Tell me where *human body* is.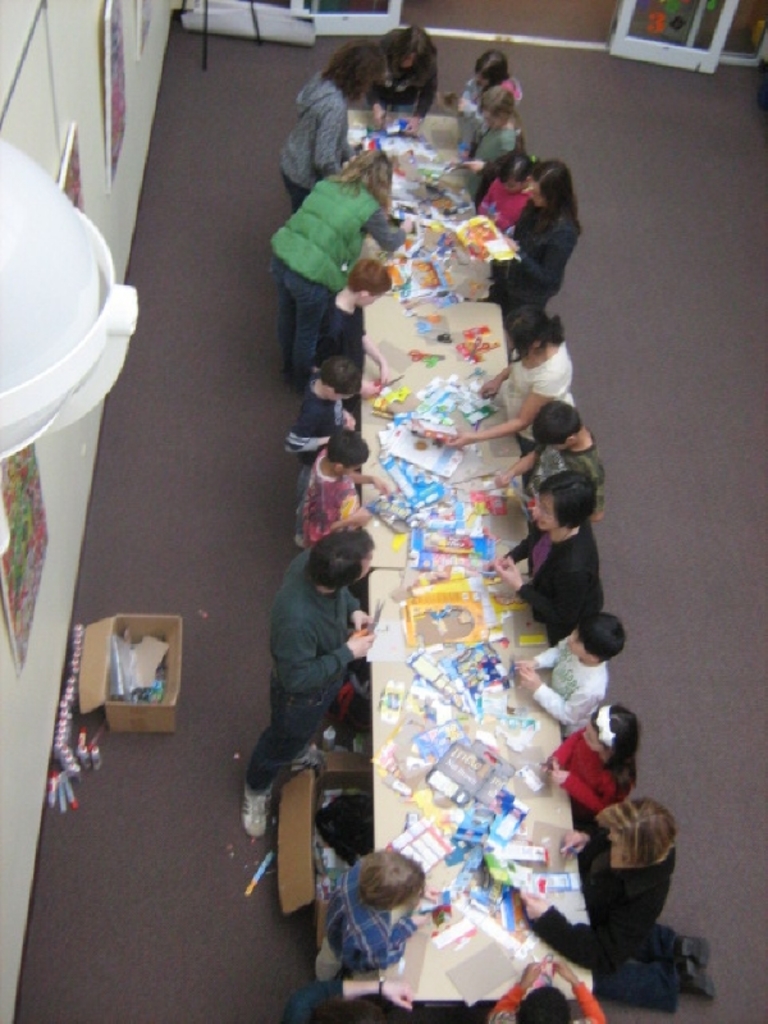
*human body* is at left=283, top=390, right=352, bottom=468.
